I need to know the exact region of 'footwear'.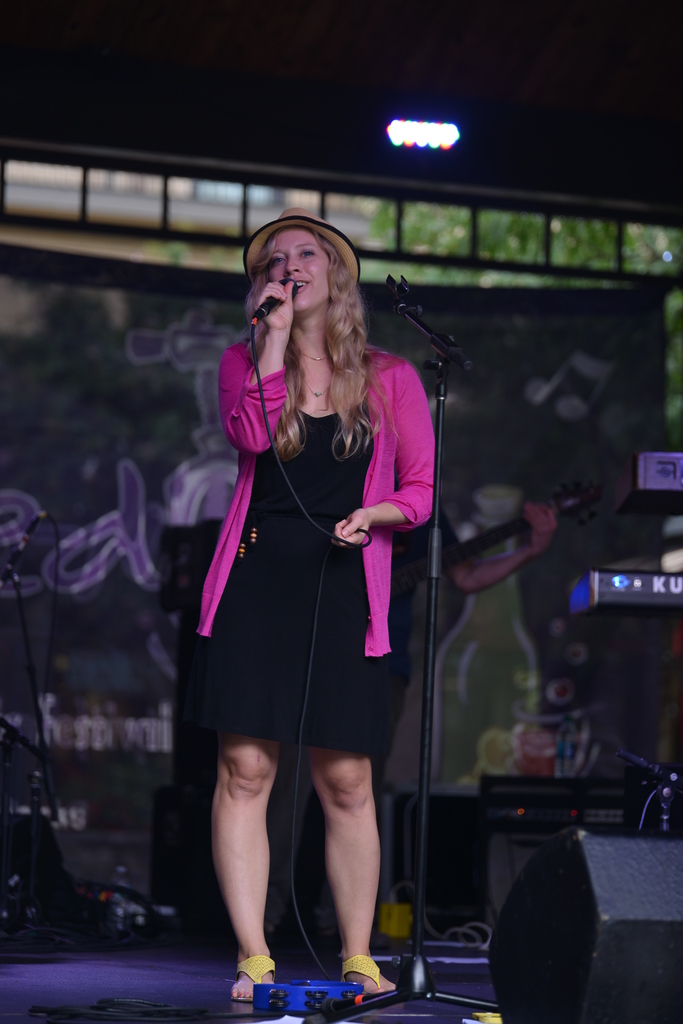
Region: l=341, t=952, r=395, b=1006.
